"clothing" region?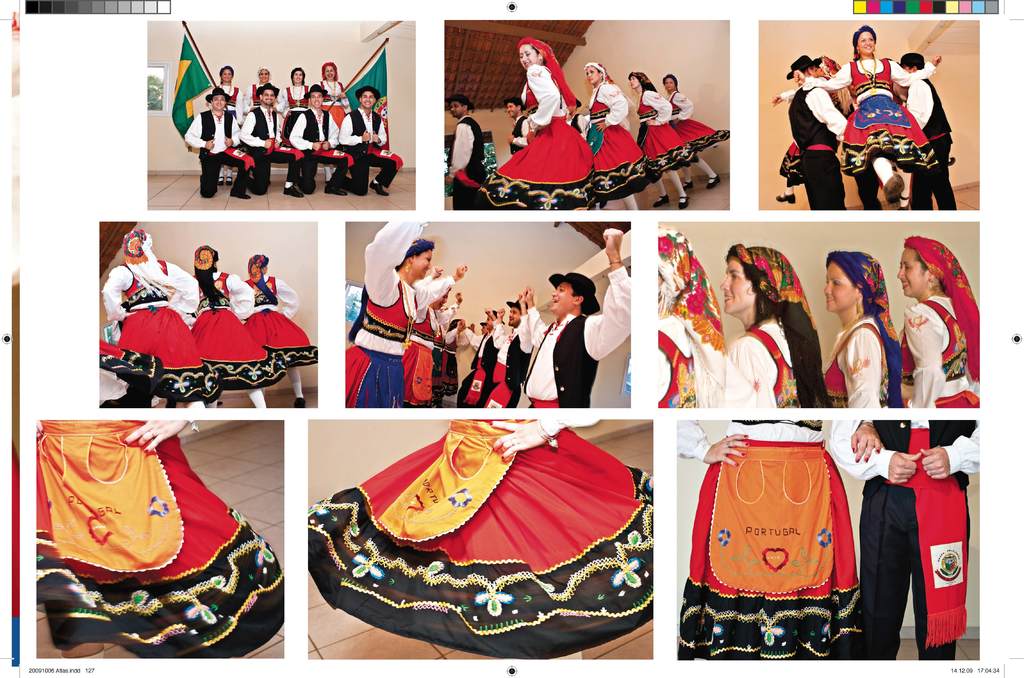
crop(626, 69, 698, 184)
